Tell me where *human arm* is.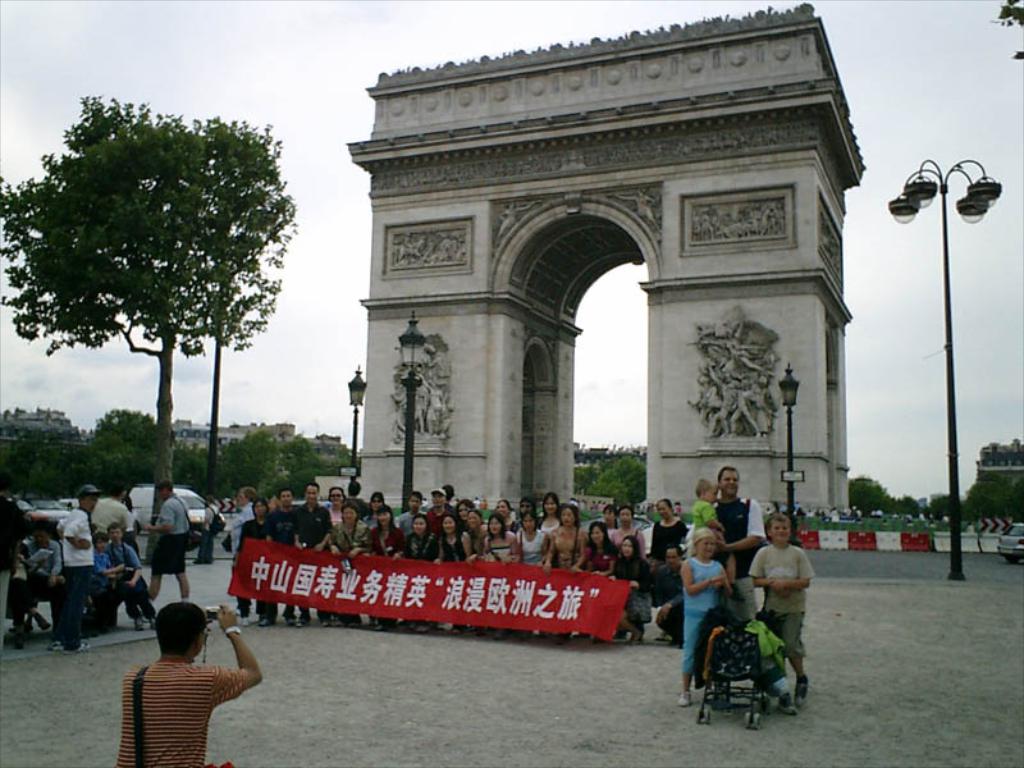
*human arm* is at crop(142, 508, 177, 539).
